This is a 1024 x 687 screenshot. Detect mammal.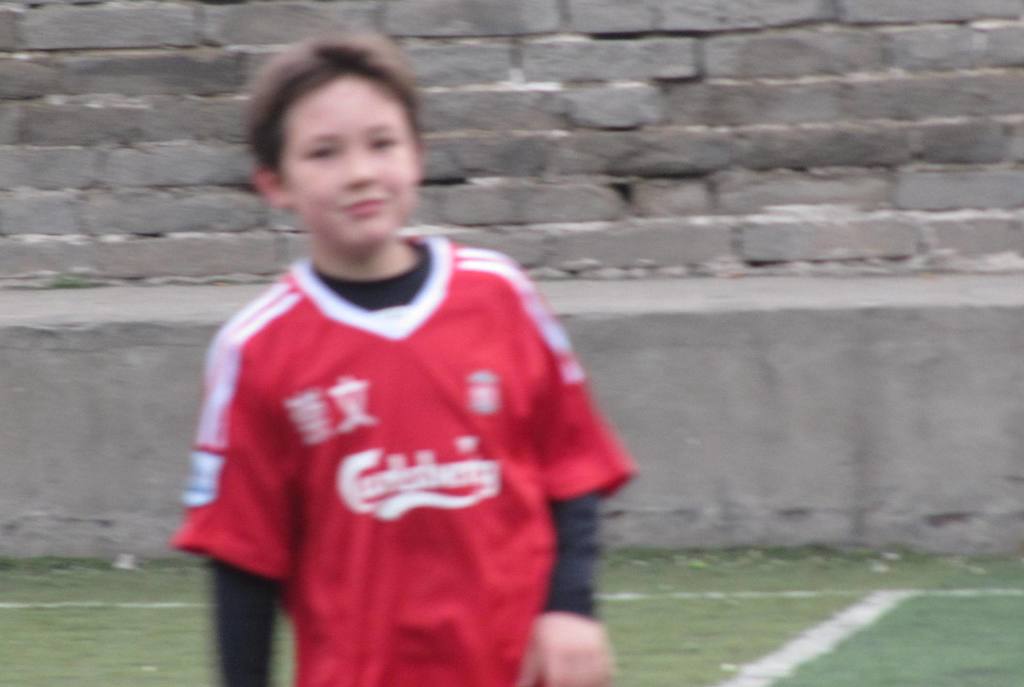
bbox=(195, 83, 753, 661).
